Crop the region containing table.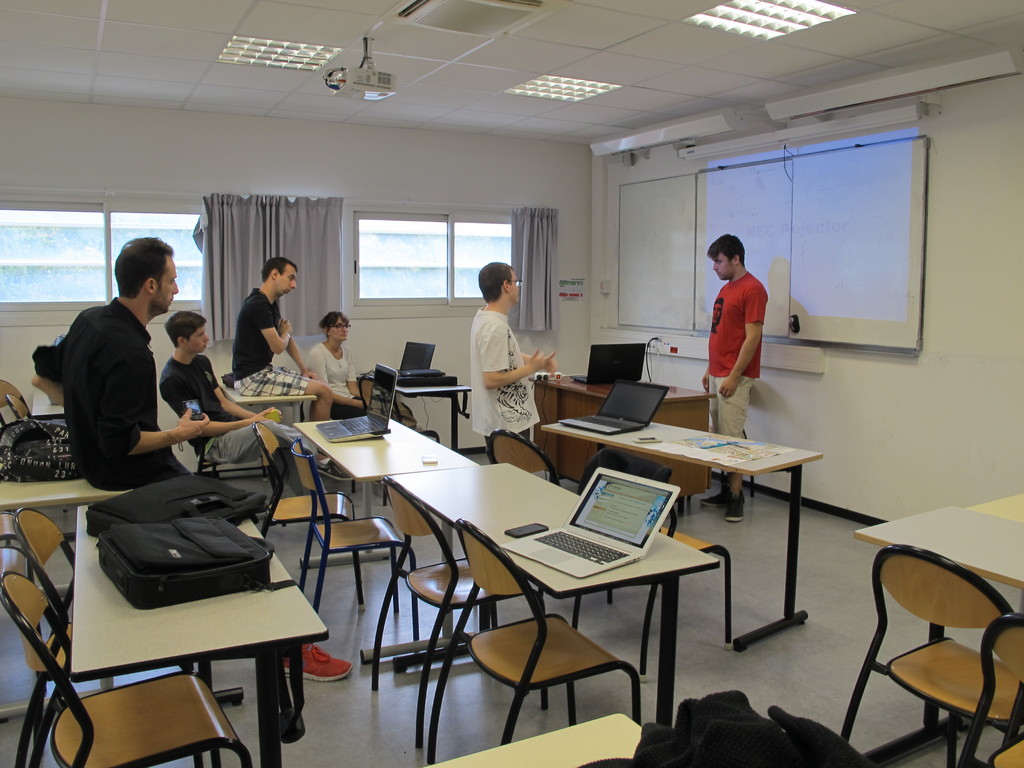
Crop region: left=324, top=461, right=755, bottom=726.
